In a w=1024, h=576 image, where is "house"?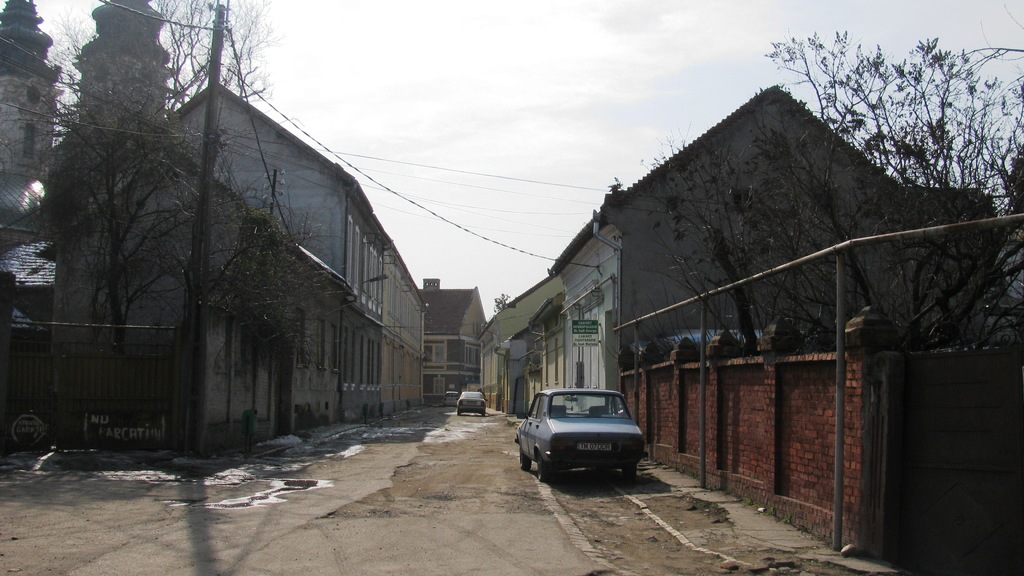
x1=618 y1=338 x2=1023 y2=575.
